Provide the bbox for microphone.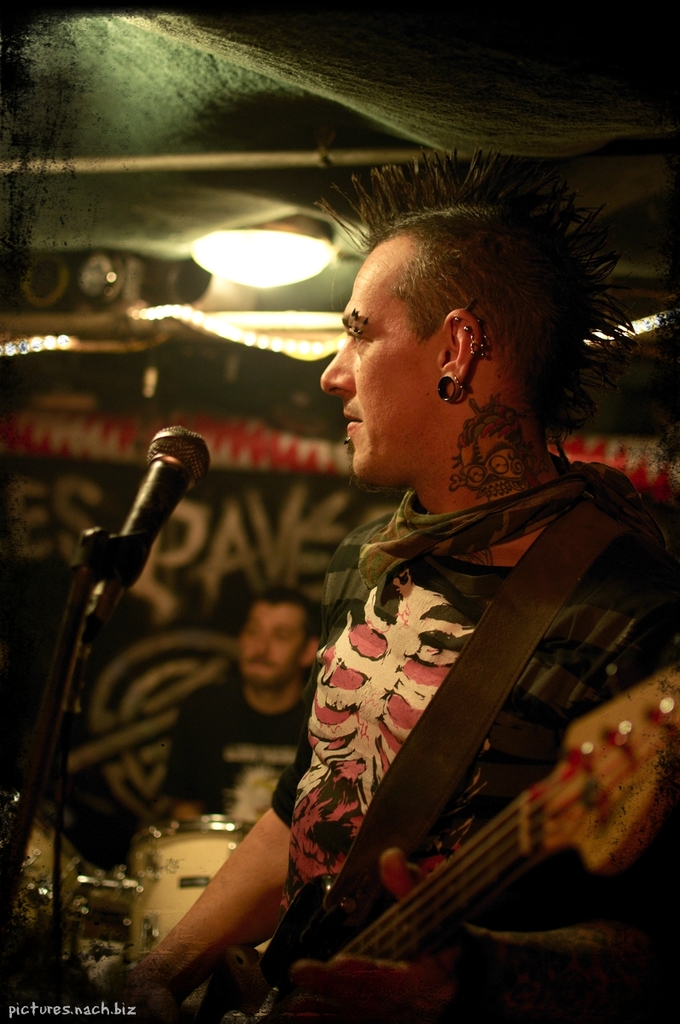
pyautogui.locateOnScreen(108, 427, 209, 617).
